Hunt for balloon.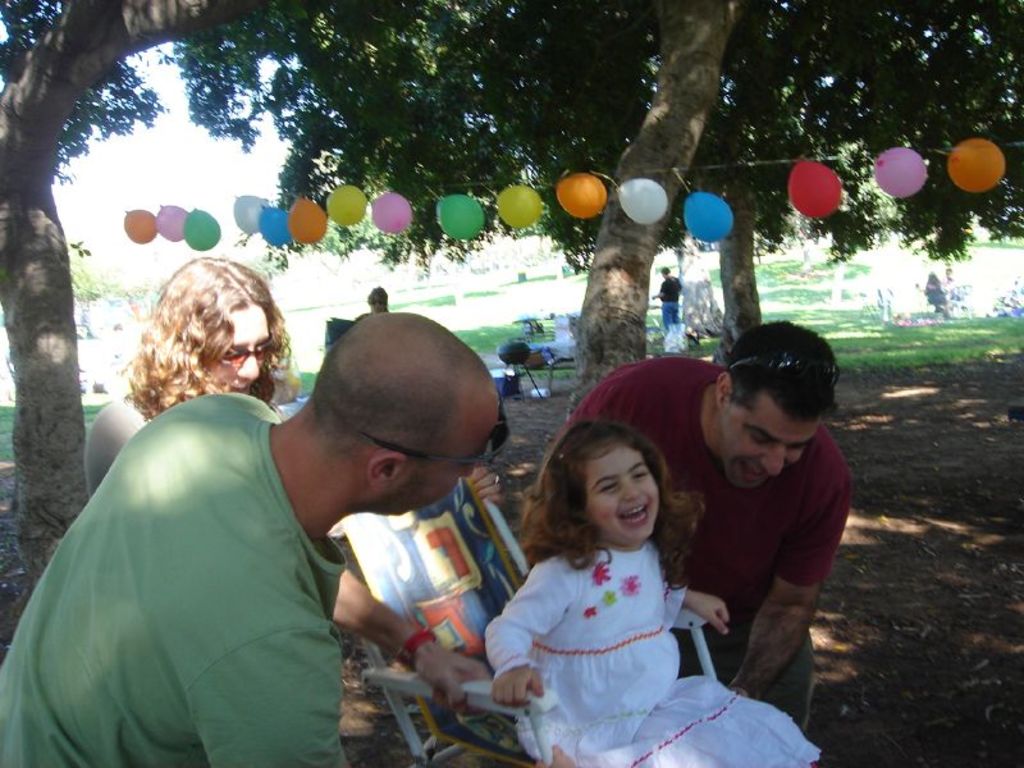
Hunted down at (x1=257, y1=204, x2=289, y2=244).
